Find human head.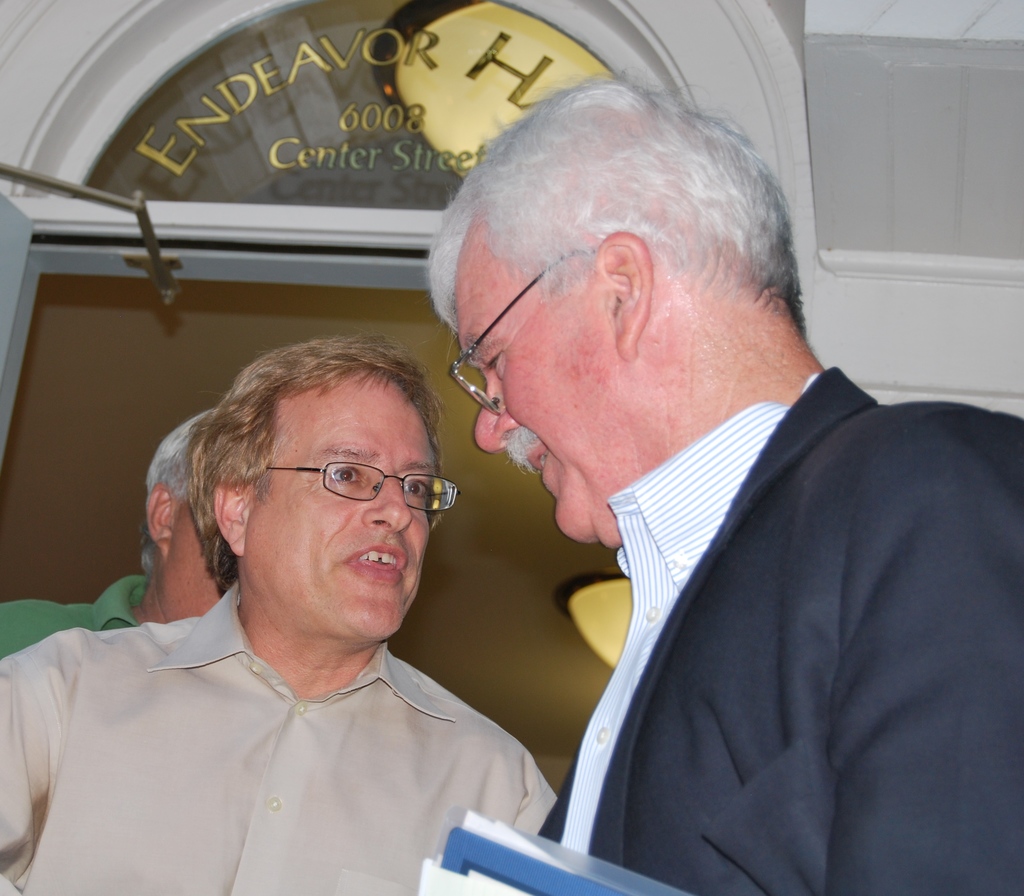
[205,330,440,634].
